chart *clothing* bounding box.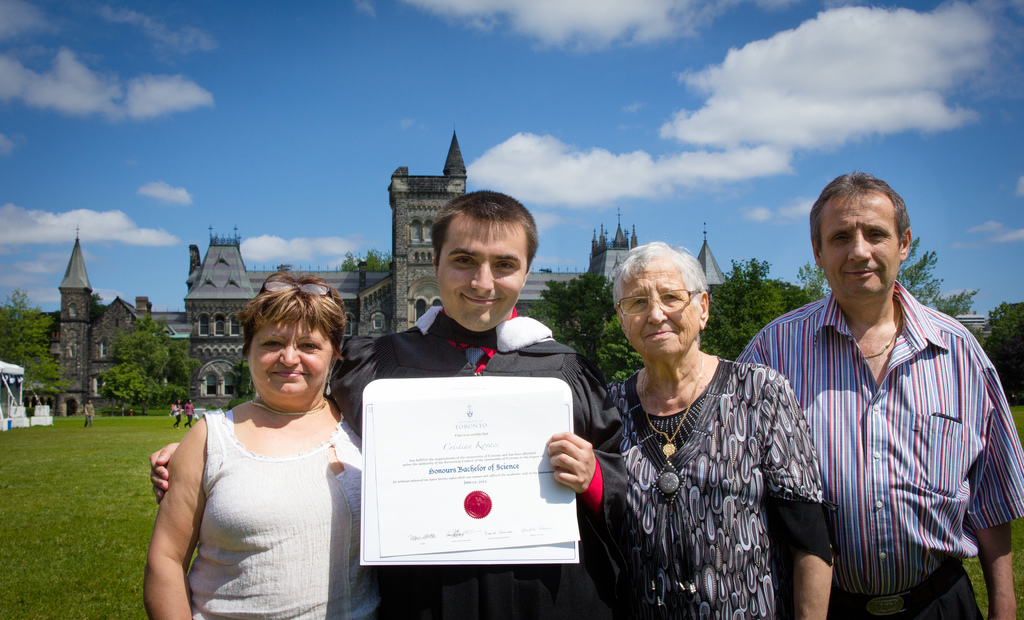
Charted: (left=602, top=354, right=821, bottom=619).
